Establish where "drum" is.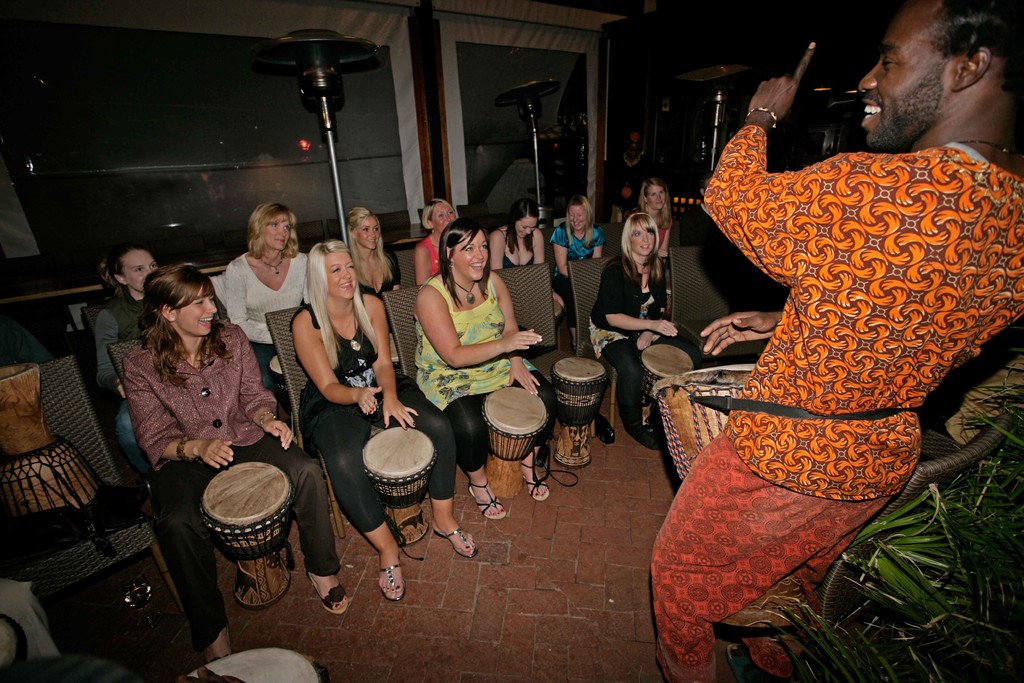
Established at box=[652, 366, 754, 483].
